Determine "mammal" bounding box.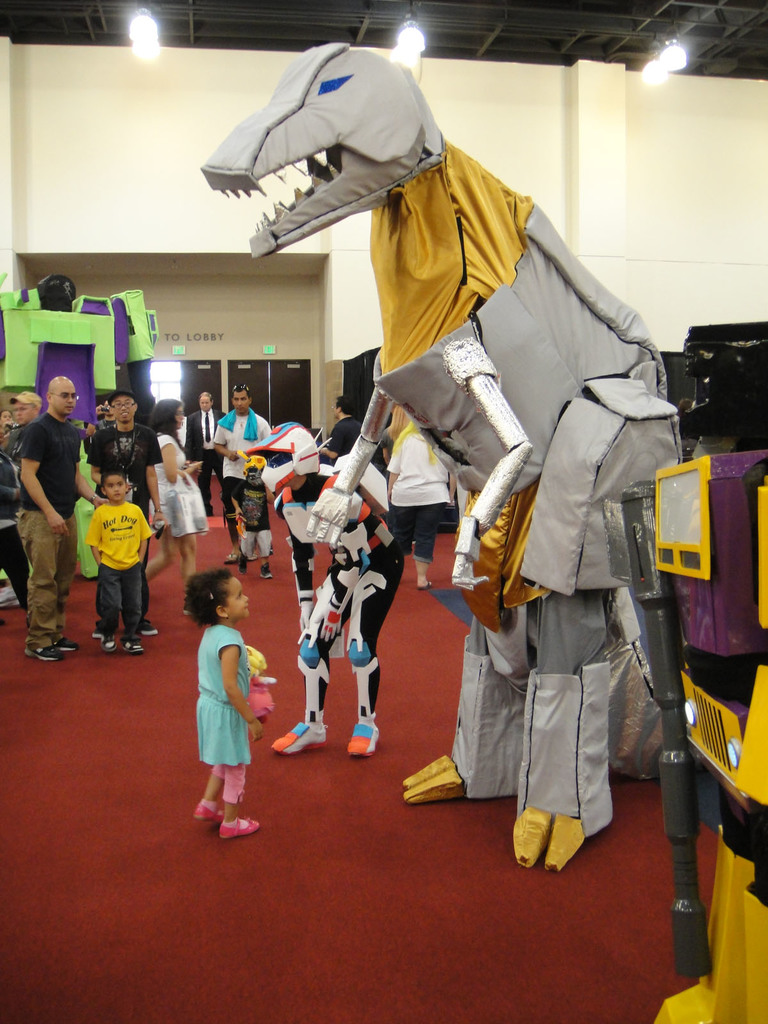
Determined: crop(191, 567, 275, 835).
